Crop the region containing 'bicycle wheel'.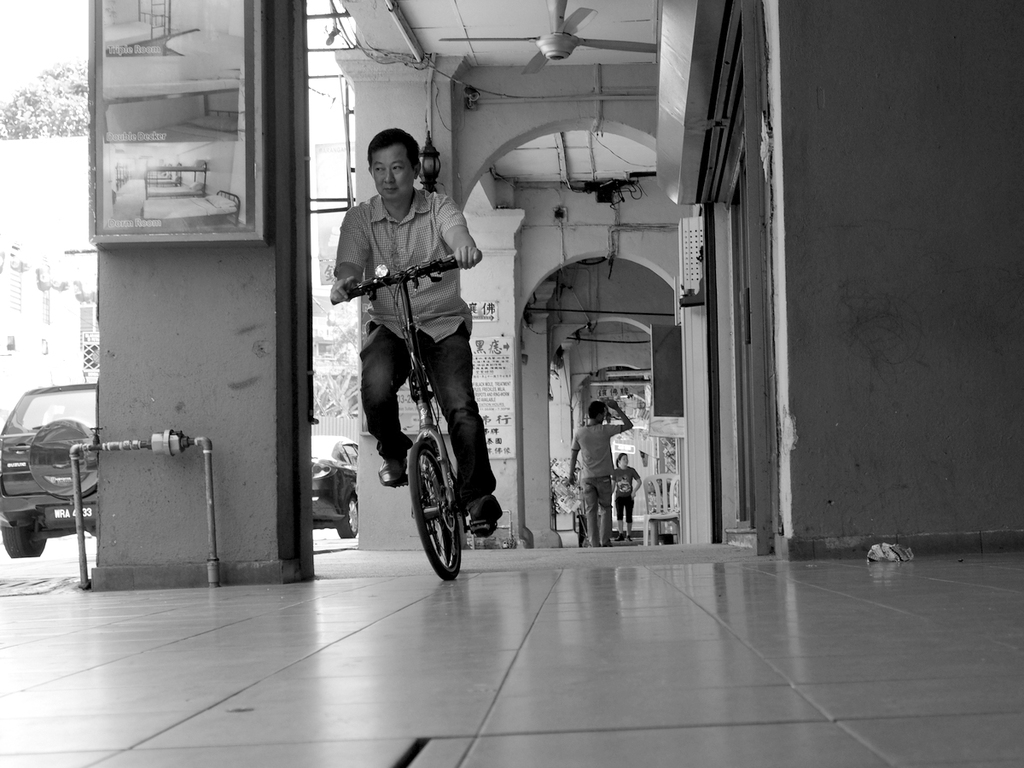
Crop region: pyautogui.locateOnScreen(400, 439, 466, 580).
